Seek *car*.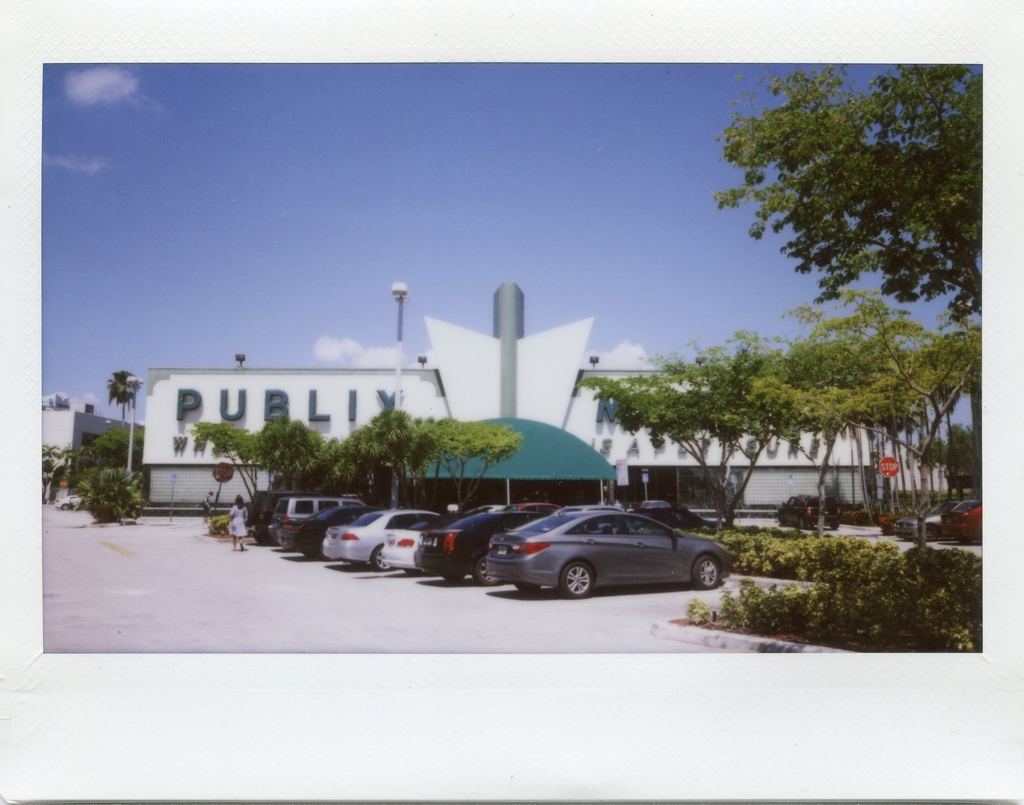
895:500:963:539.
